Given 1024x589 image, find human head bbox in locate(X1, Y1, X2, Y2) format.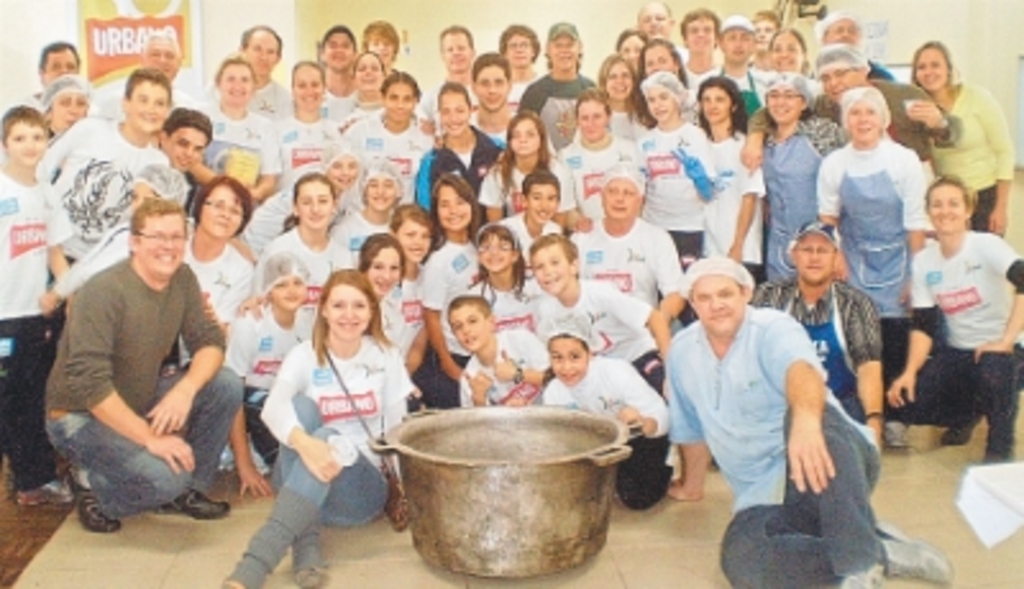
locate(438, 23, 476, 74).
